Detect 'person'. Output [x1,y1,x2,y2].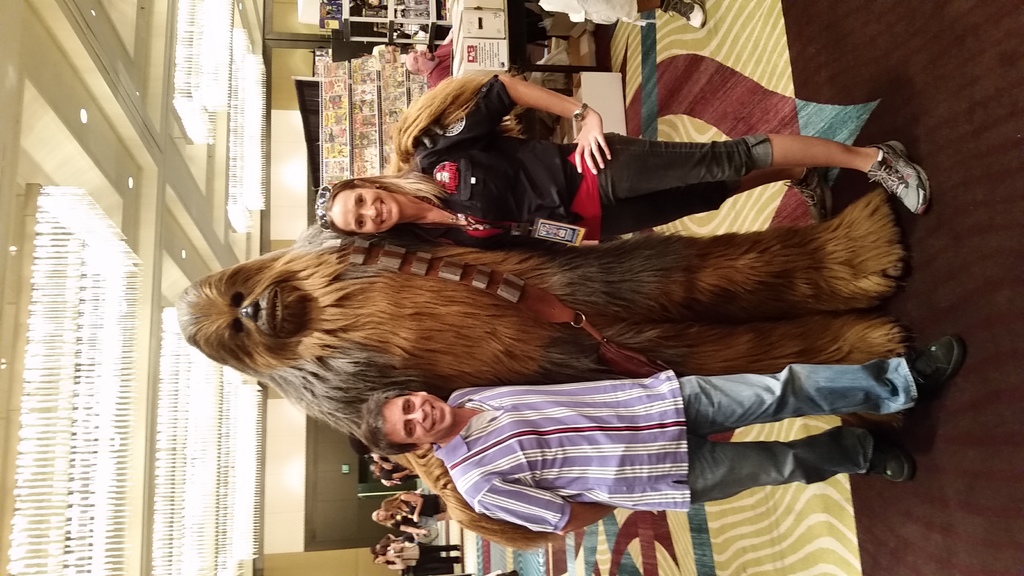
[371,465,420,482].
